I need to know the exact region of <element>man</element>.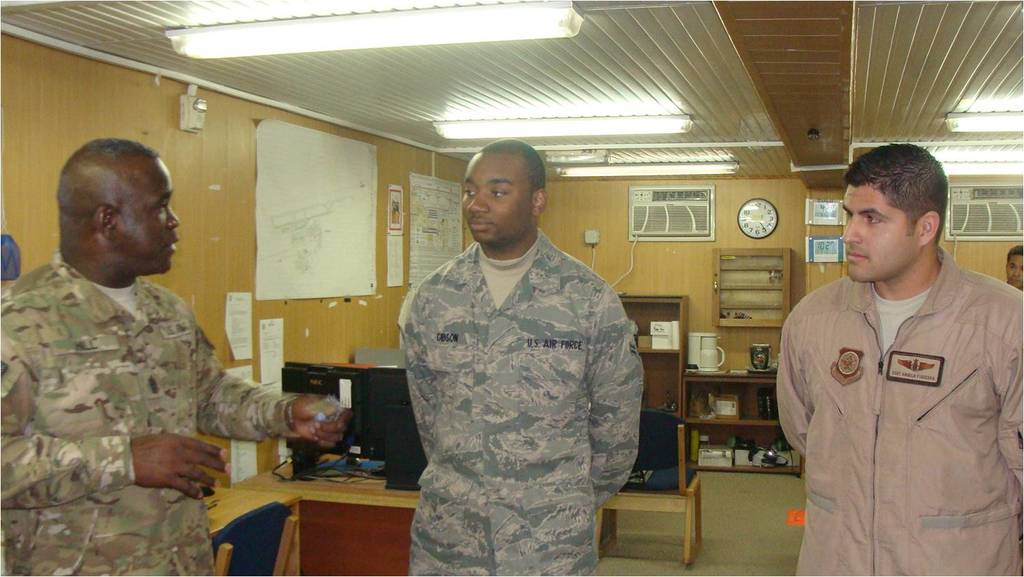
Region: <bbox>0, 143, 338, 576</bbox>.
